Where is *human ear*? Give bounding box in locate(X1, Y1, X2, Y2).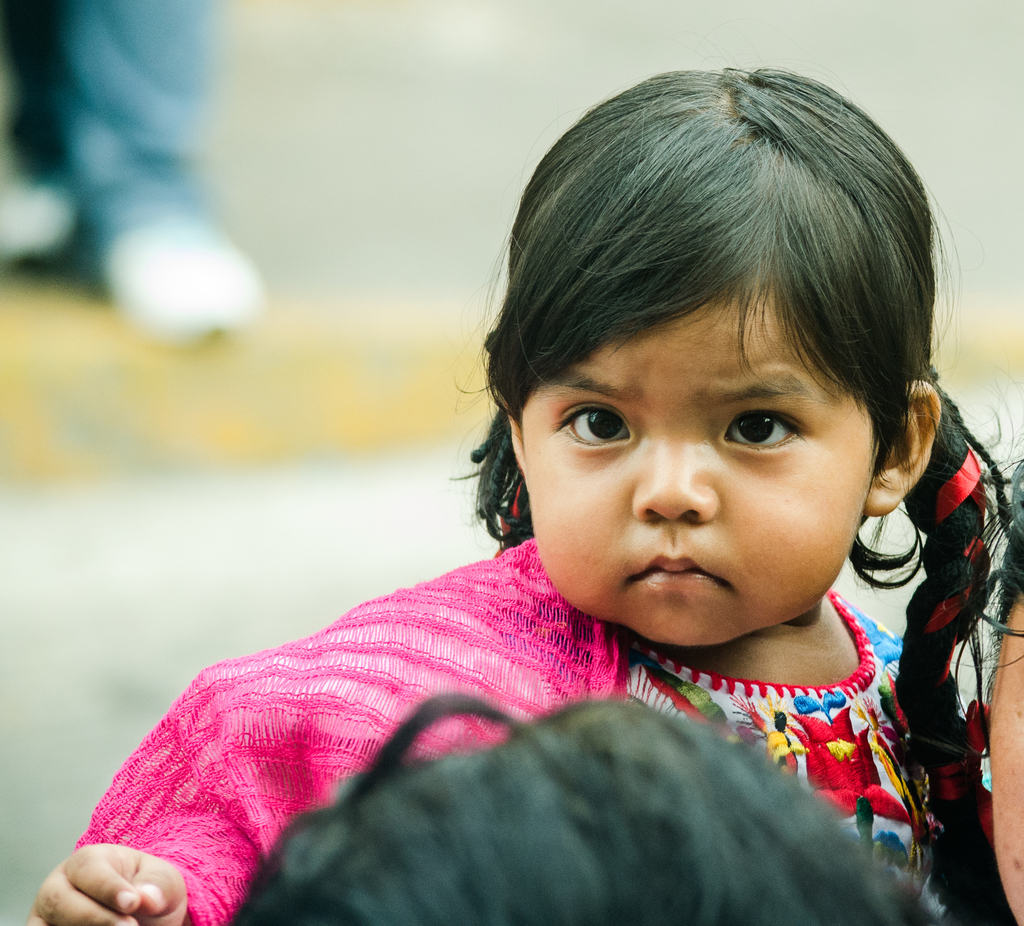
locate(504, 402, 525, 476).
